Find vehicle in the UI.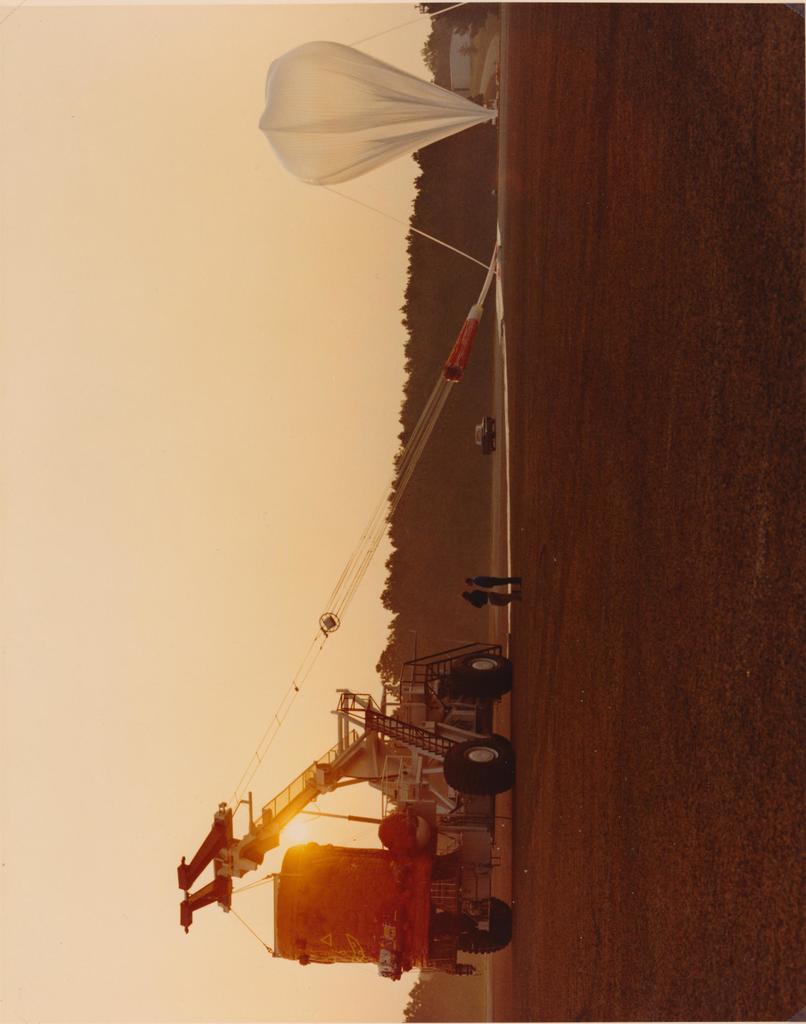
UI element at 479,414,501,454.
